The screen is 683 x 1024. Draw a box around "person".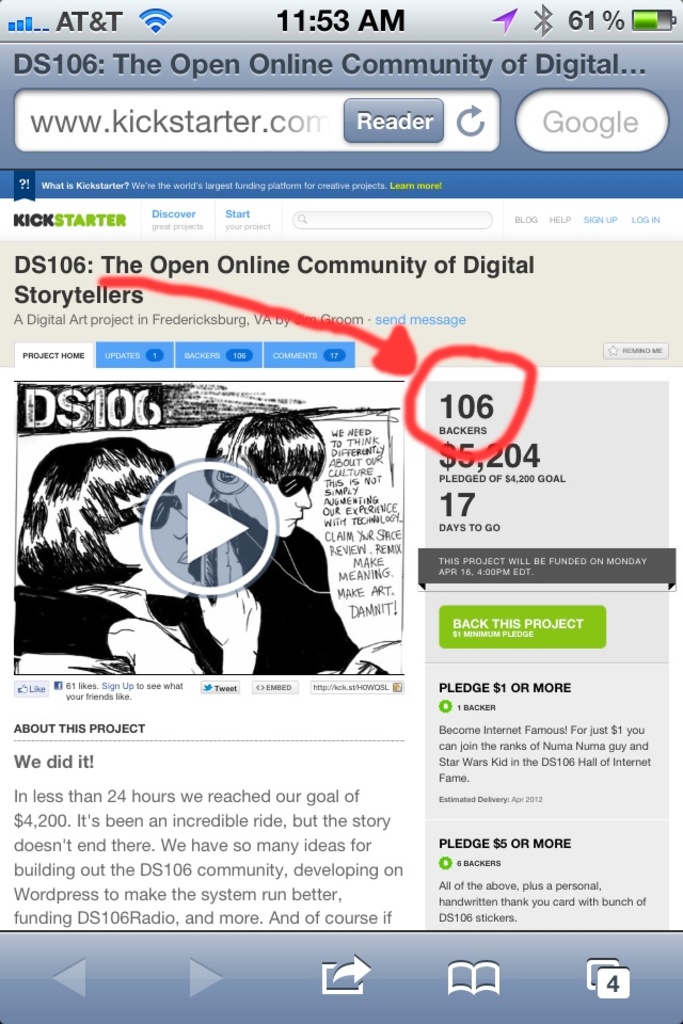
[left=12, top=435, right=263, bottom=675].
